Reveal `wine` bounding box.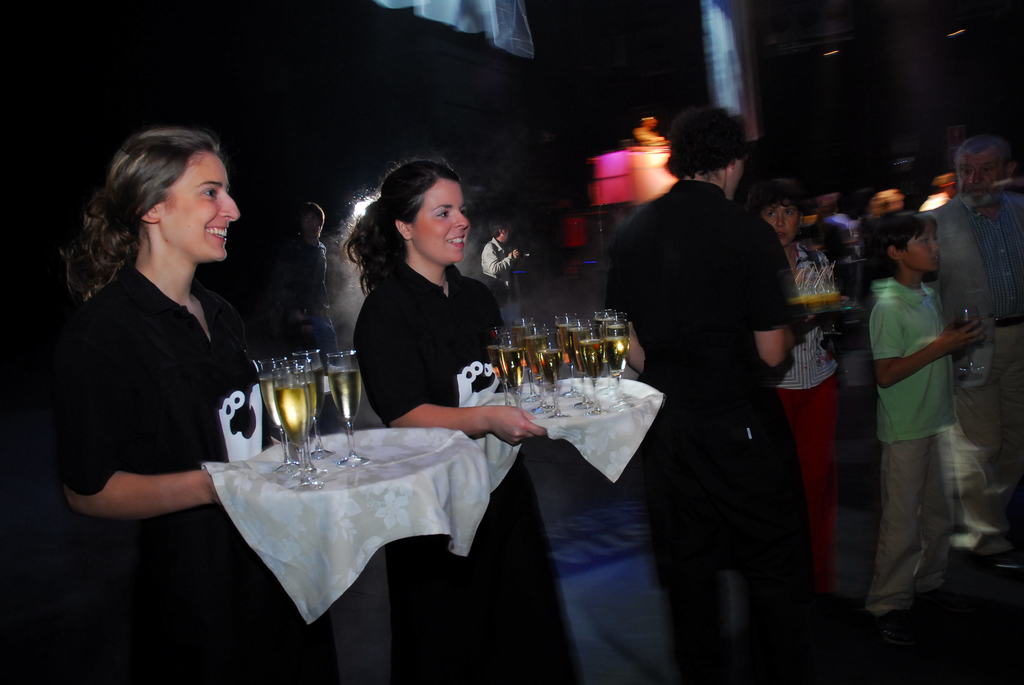
Revealed: (x1=330, y1=368, x2=358, y2=422).
